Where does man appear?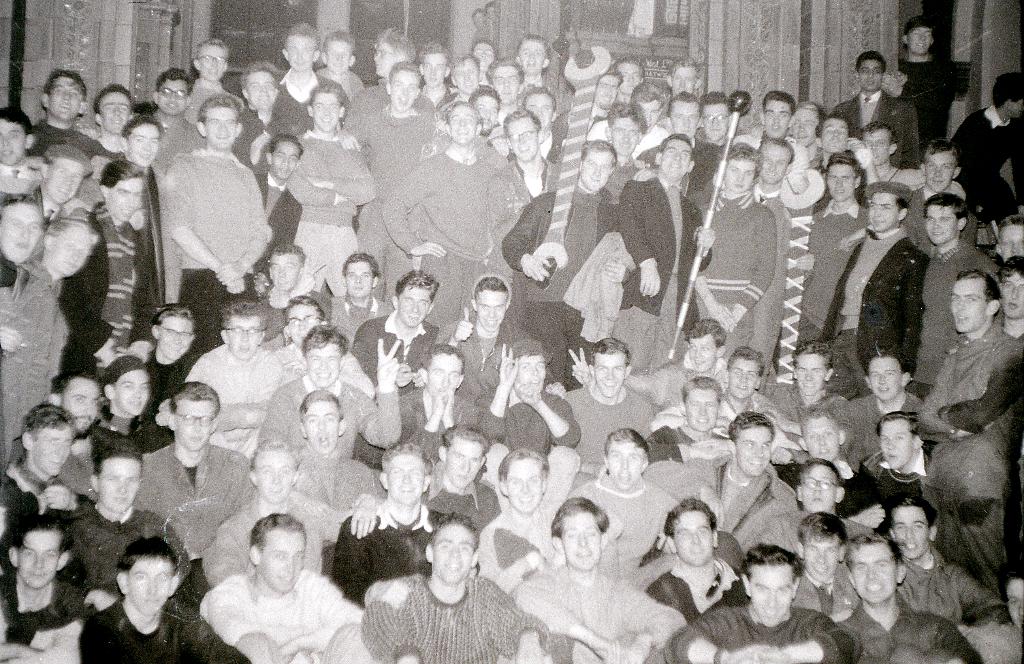
Appears at bbox=(895, 20, 967, 141).
